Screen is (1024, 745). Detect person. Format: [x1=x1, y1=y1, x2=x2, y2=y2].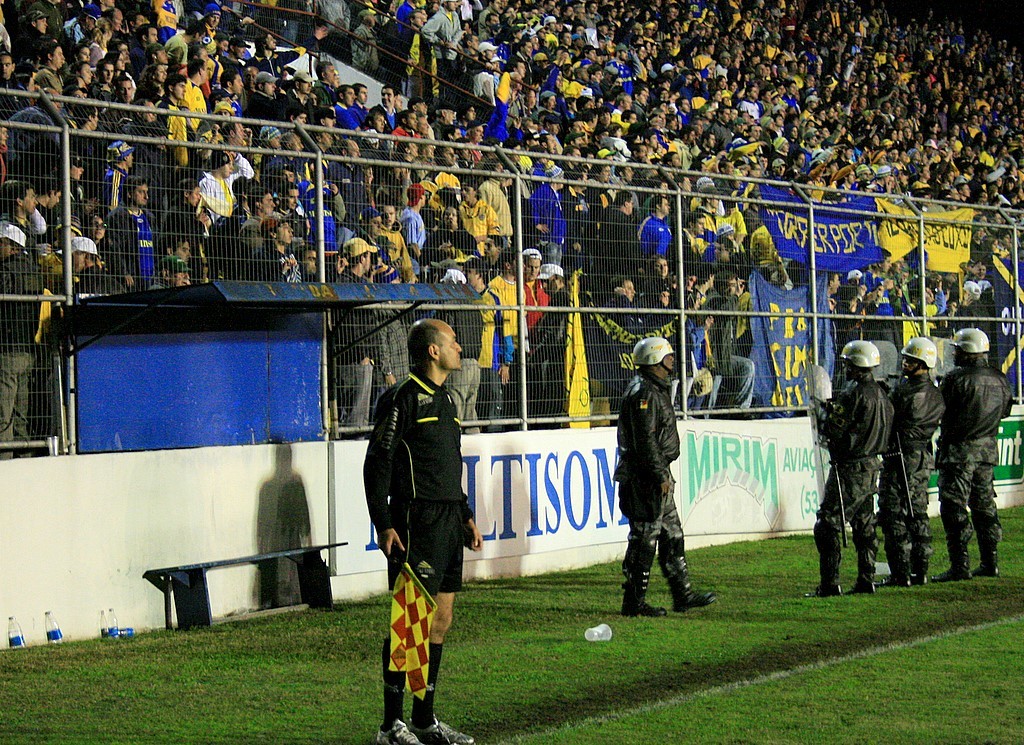
[x1=611, y1=335, x2=717, y2=616].
